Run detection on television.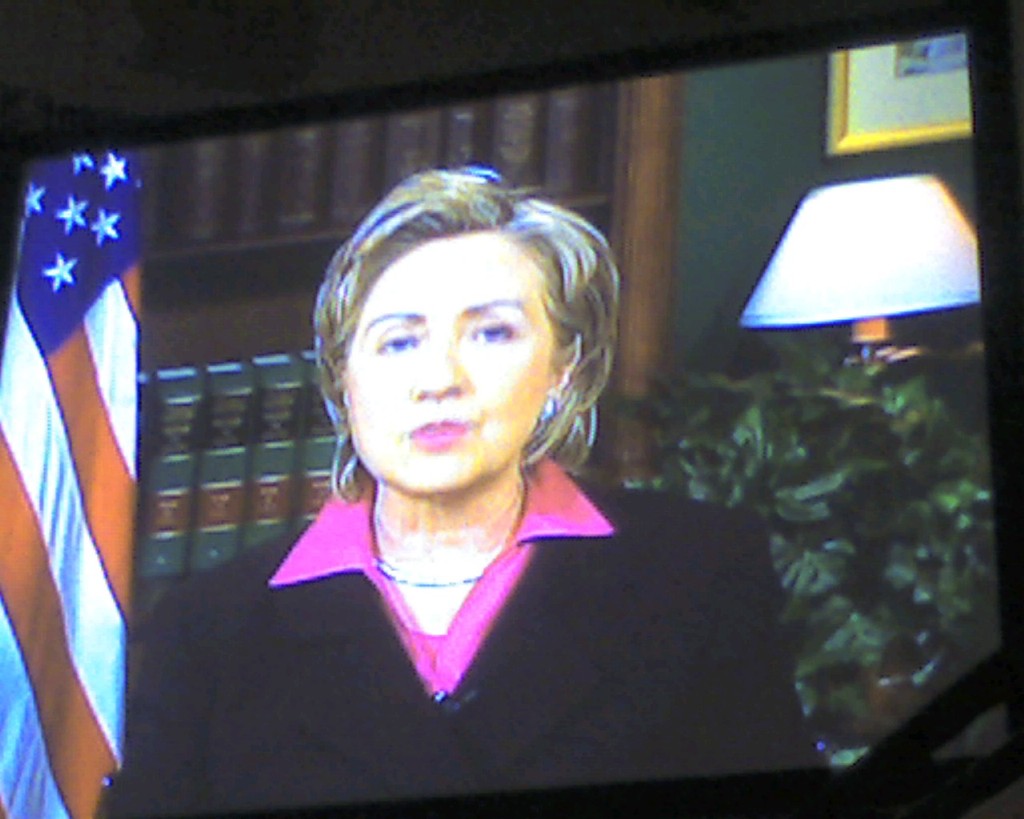
Result: select_region(0, 2, 1023, 818).
